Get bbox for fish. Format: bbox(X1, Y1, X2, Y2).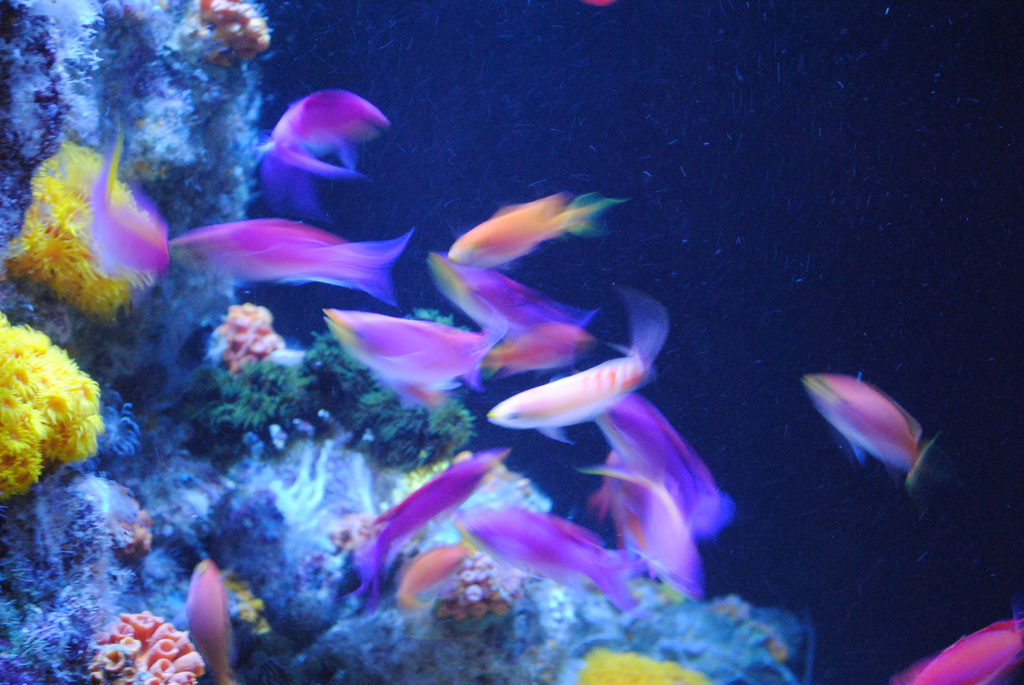
bbox(805, 352, 947, 511).
